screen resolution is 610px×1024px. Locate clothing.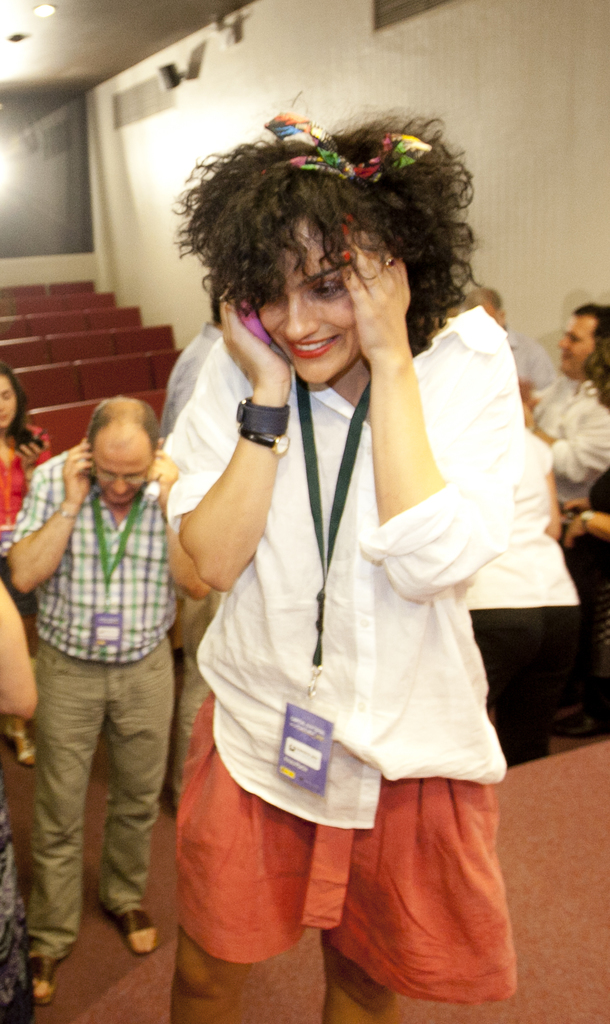
box=[29, 443, 179, 966].
